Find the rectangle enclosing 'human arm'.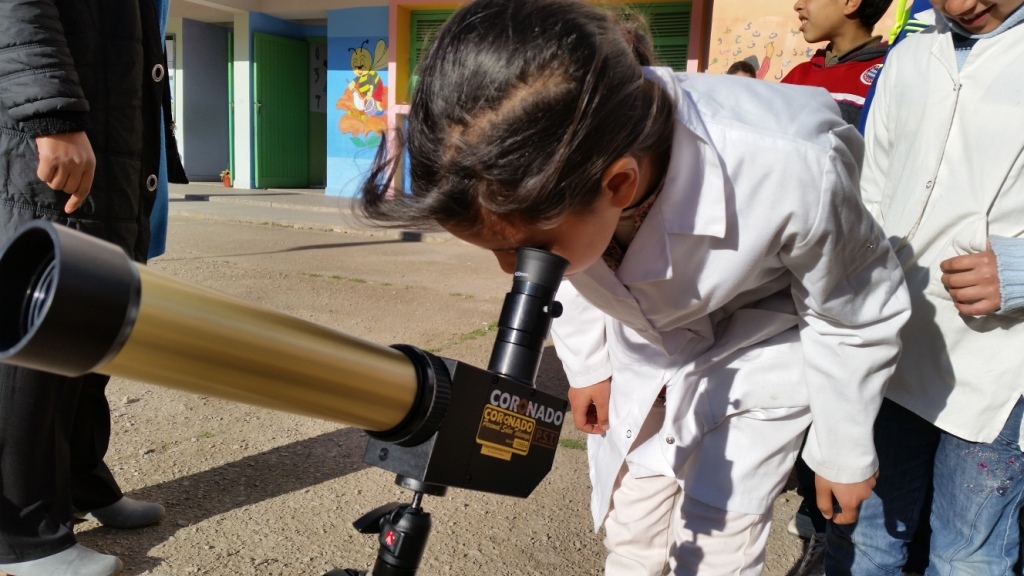
547/281/612/440.
